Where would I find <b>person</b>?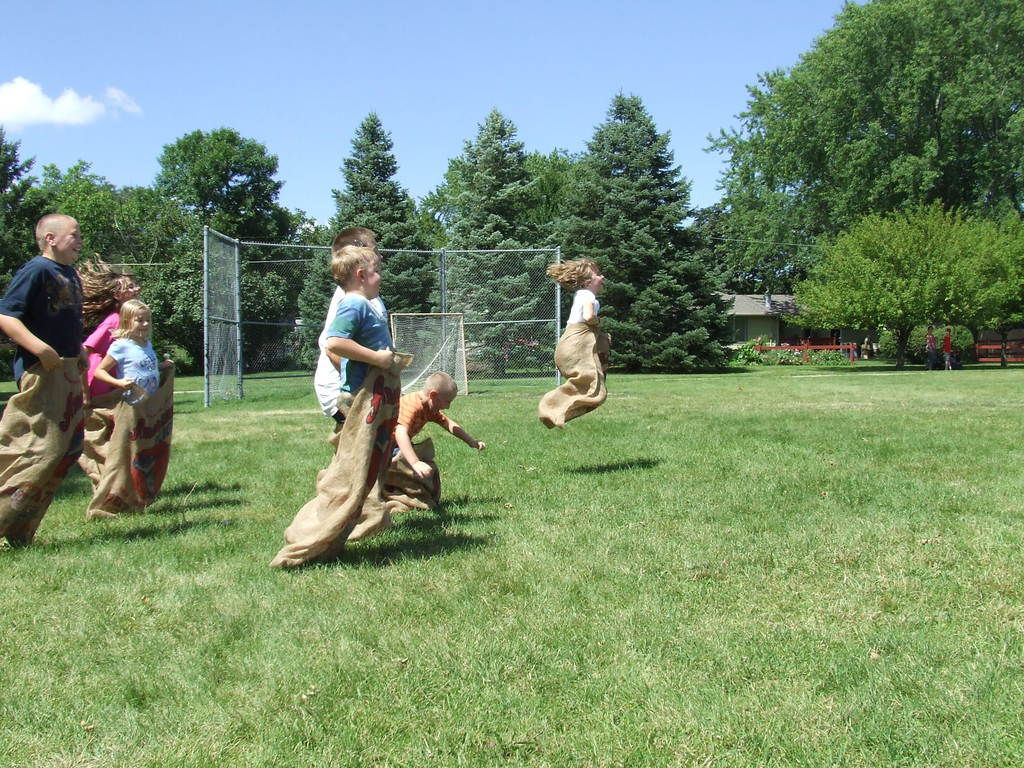
At locate(326, 242, 394, 394).
